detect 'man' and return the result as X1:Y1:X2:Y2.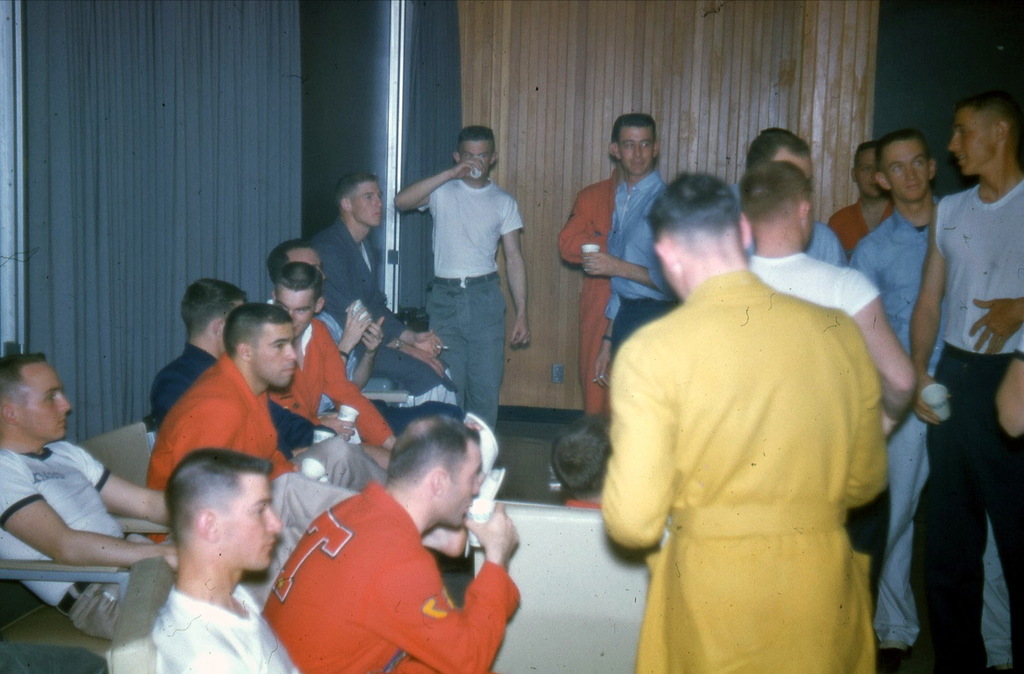
828:145:893:254.
